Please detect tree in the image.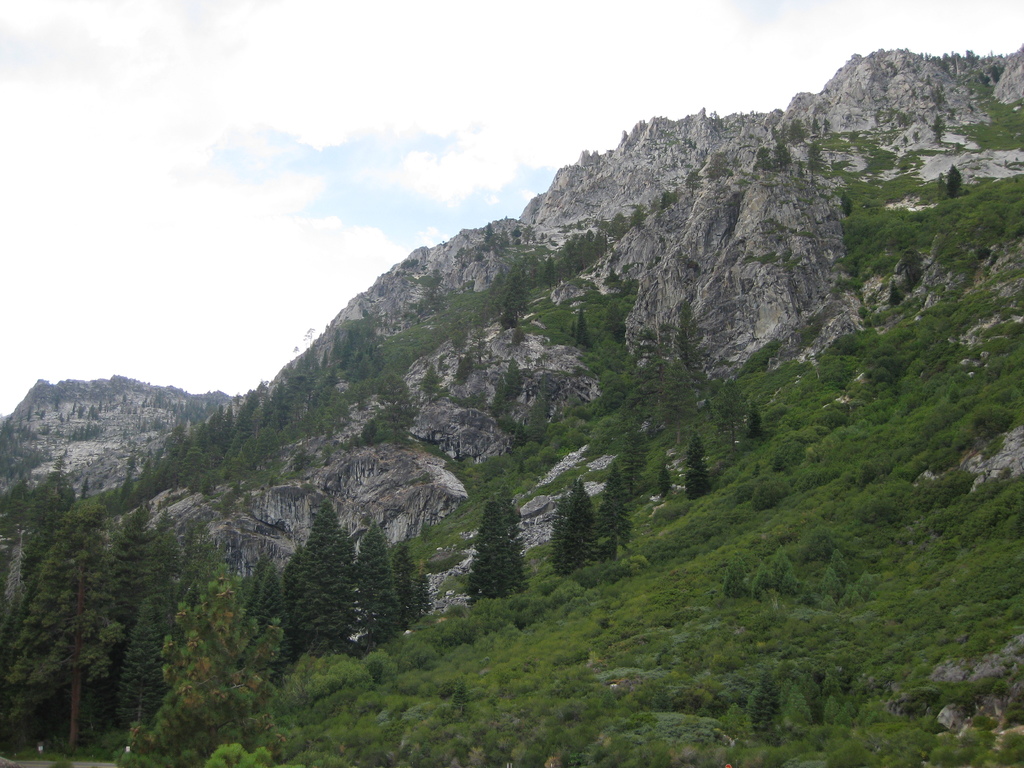
crop(618, 424, 648, 488).
